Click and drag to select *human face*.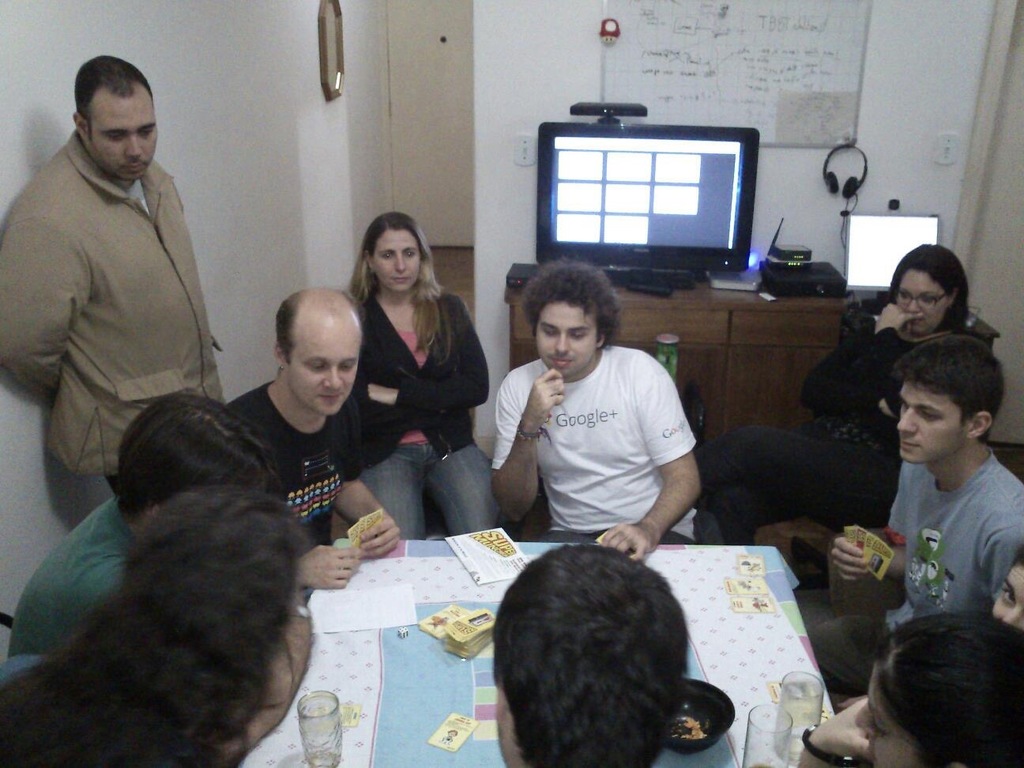
Selection: select_region(287, 320, 363, 413).
